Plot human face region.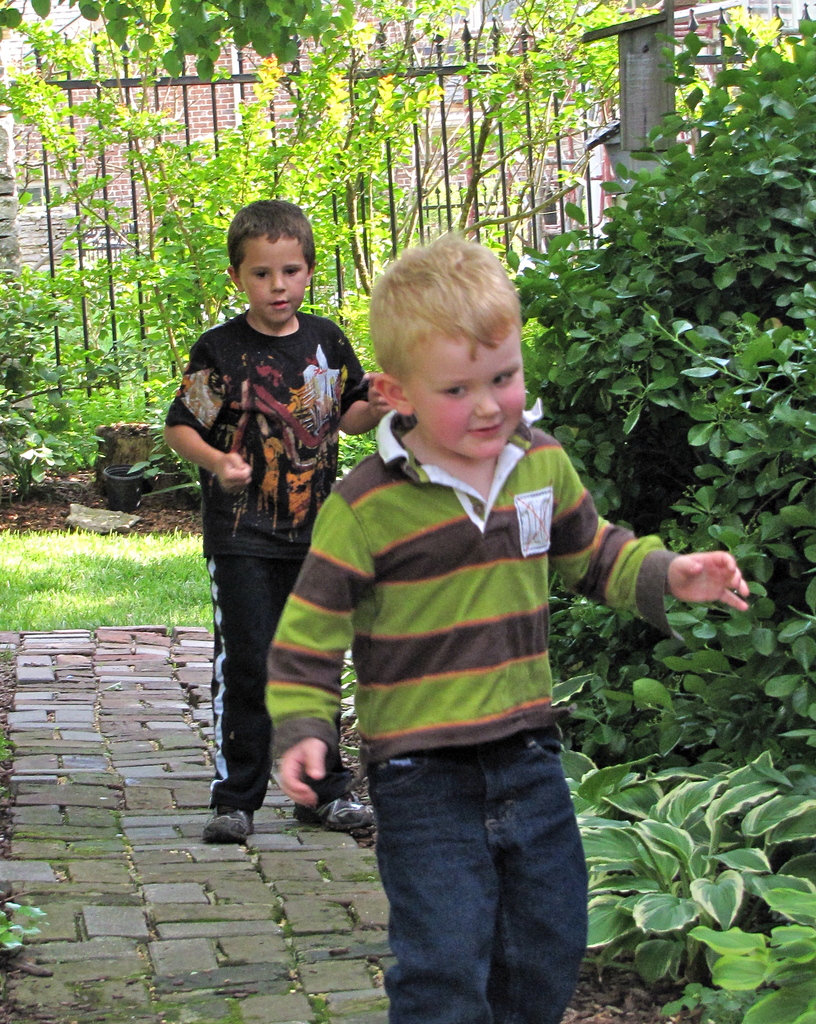
Plotted at Rect(246, 237, 304, 331).
